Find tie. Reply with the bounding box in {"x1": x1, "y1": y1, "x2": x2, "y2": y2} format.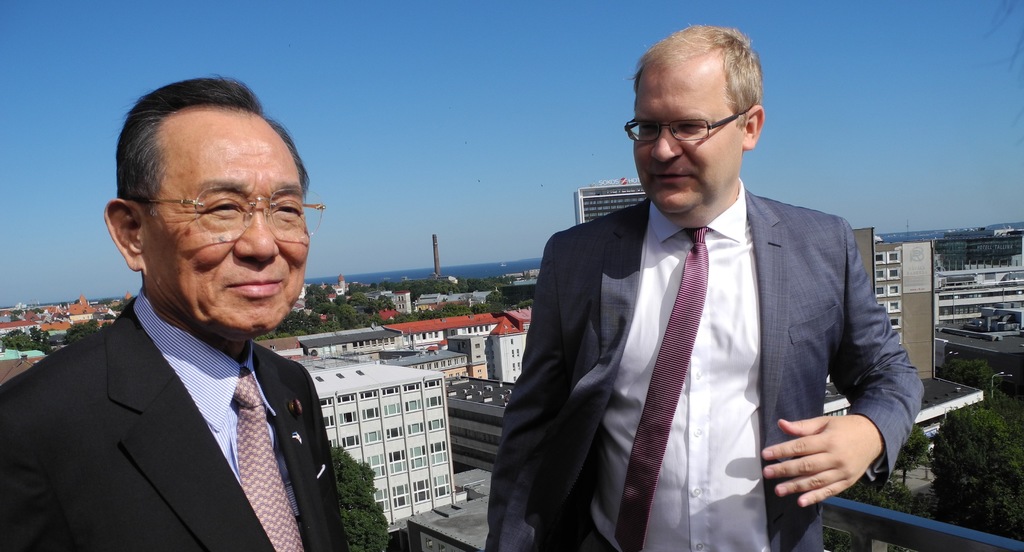
{"x1": 613, "y1": 225, "x2": 713, "y2": 551}.
